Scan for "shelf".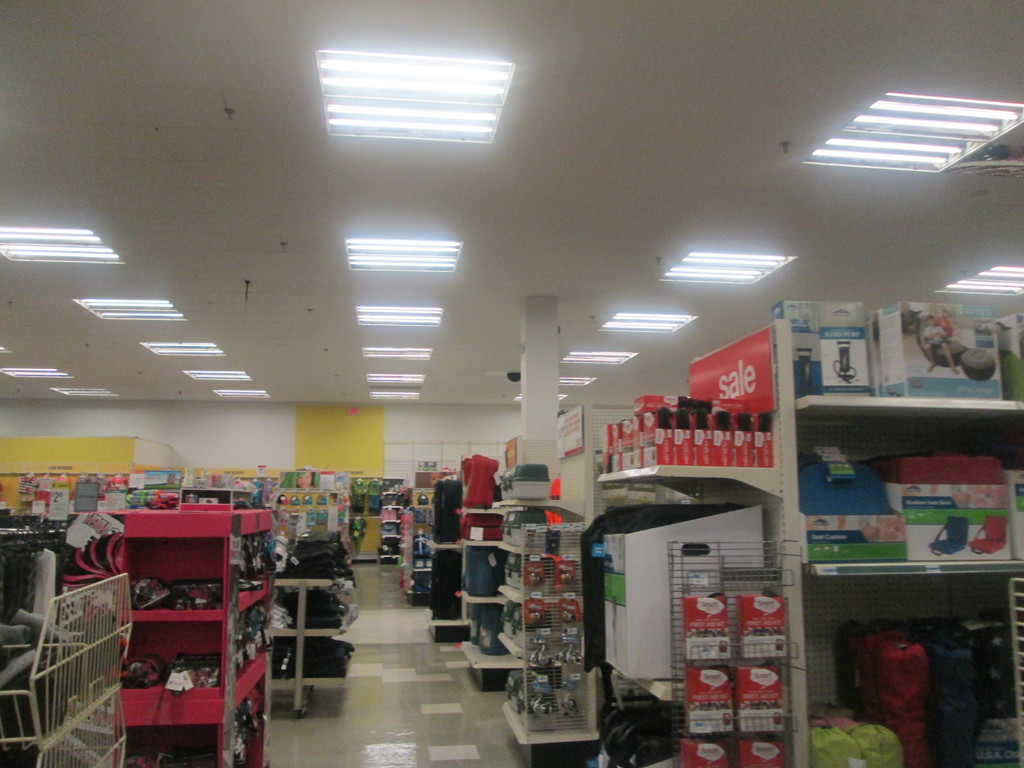
Scan result: (282,534,341,719).
